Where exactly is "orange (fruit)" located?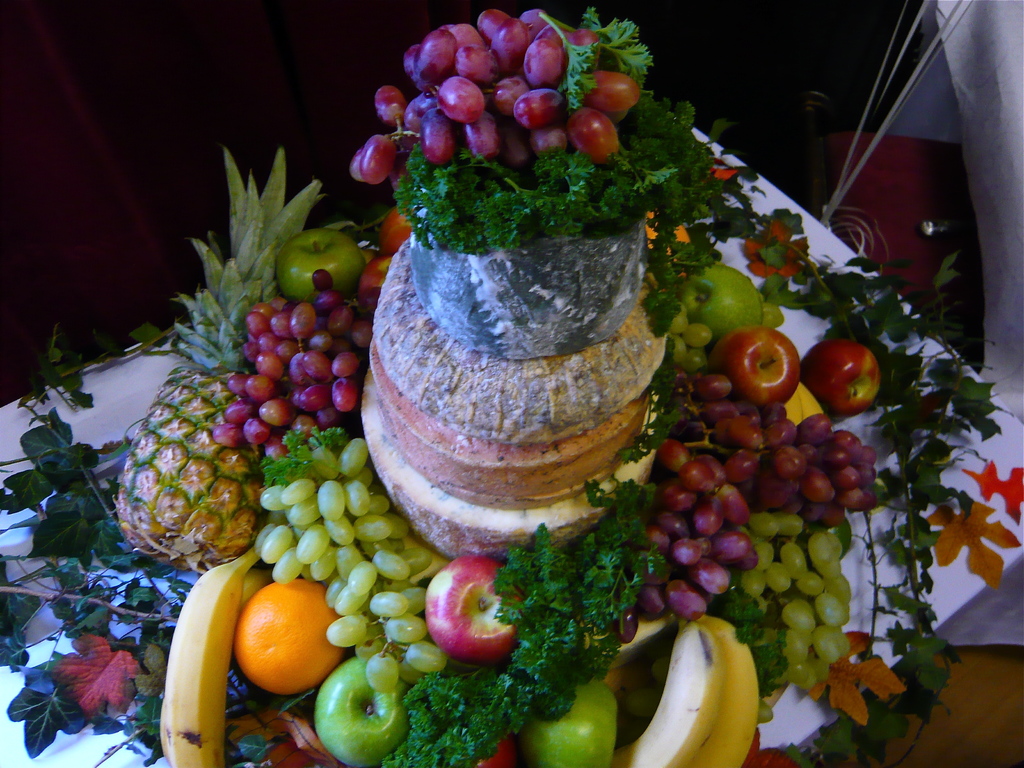
Its bounding box is {"left": 223, "top": 588, "right": 340, "bottom": 702}.
